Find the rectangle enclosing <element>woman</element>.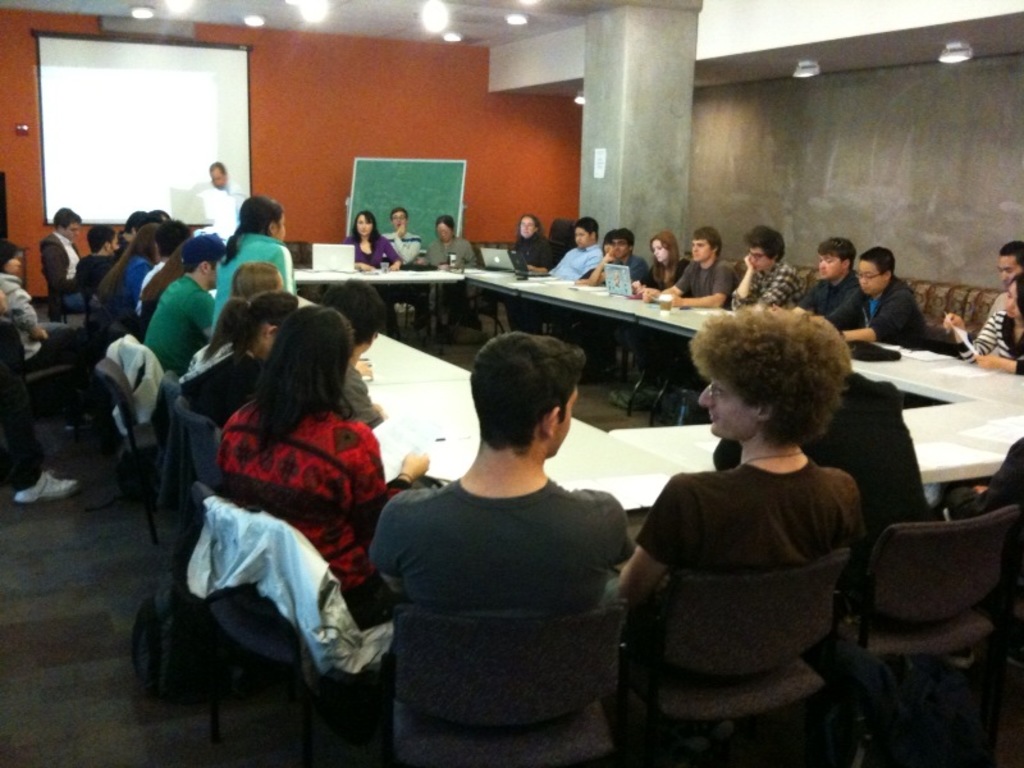
box=[950, 275, 1023, 371].
